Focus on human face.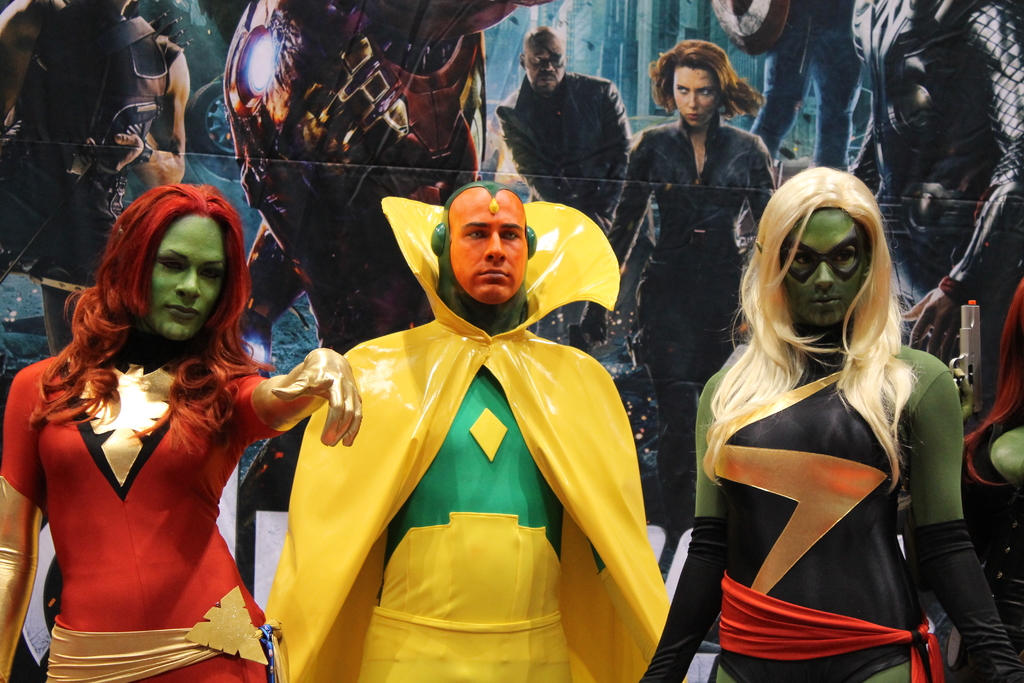
Focused at pyautogui.locateOnScreen(527, 33, 564, 97).
